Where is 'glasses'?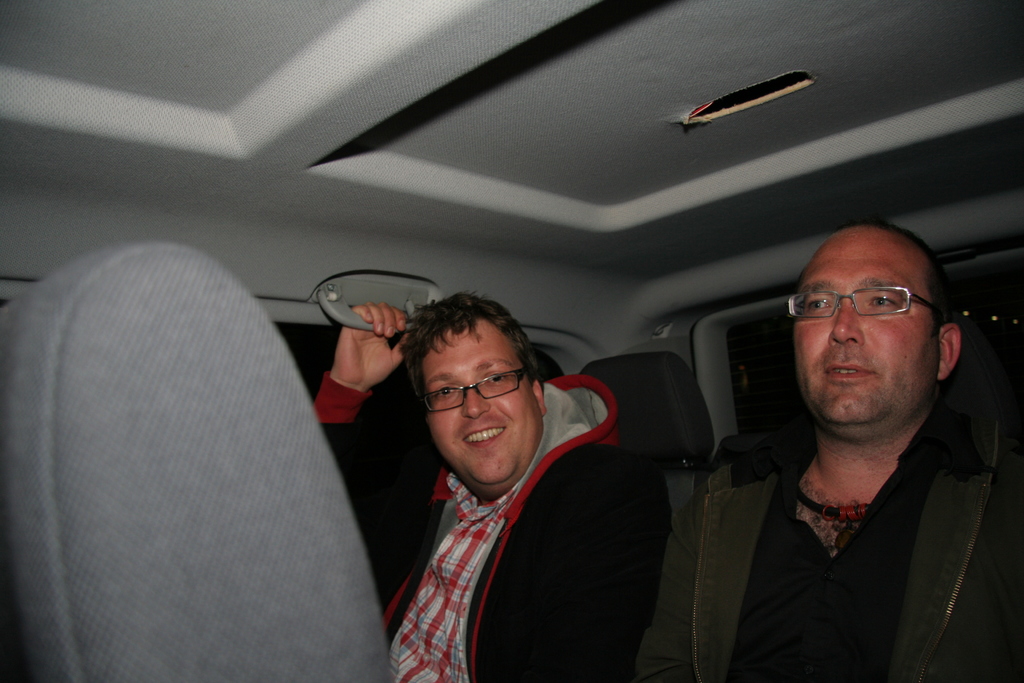
crop(420, 368, 530, 414).
